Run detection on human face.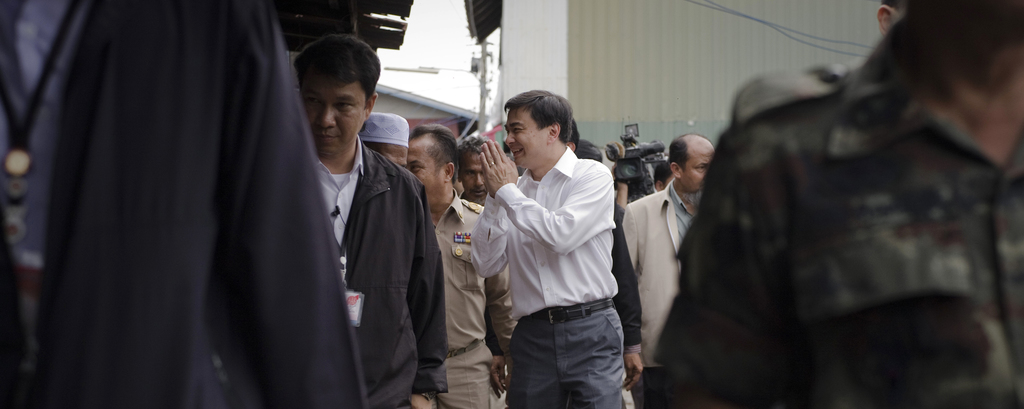
Result: bbox=[458, 150, 491, 202].
